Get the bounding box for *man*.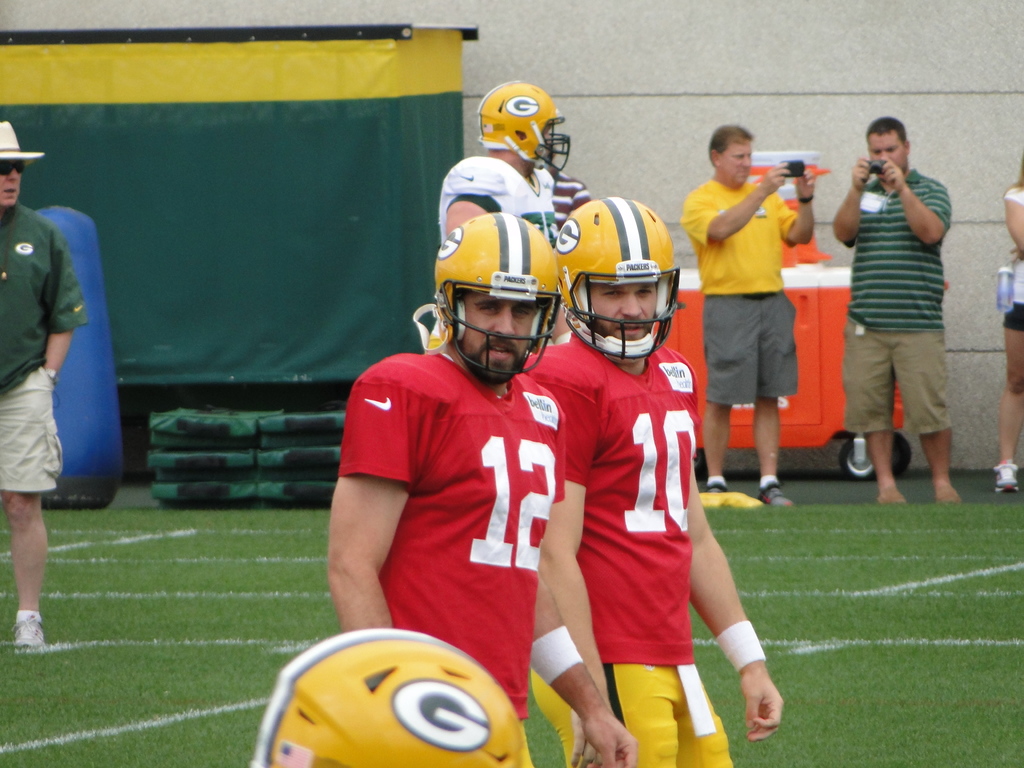
[left=438, top=78, right=572, bottom=241].
